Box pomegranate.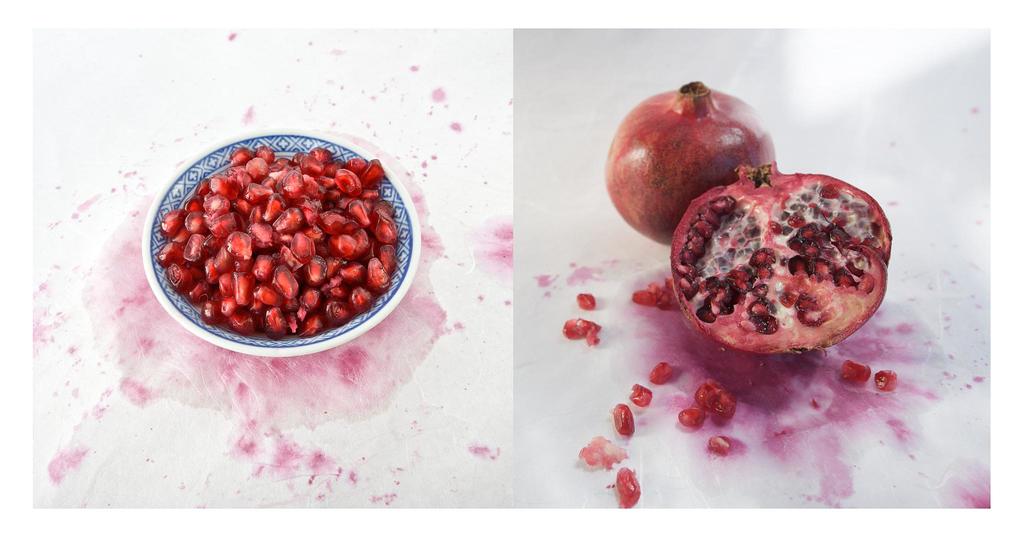
<region>667, 161, 895, 354</region>.
